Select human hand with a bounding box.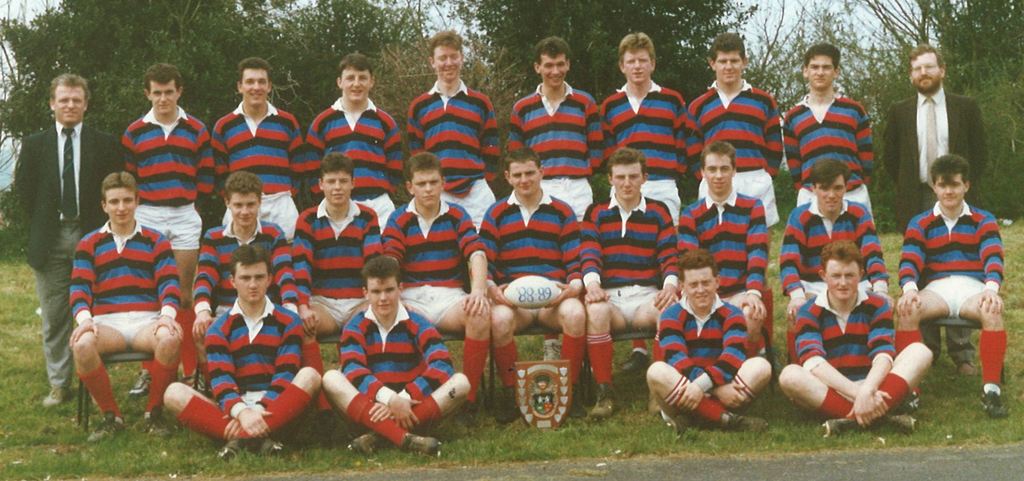
893 286 922 314.
